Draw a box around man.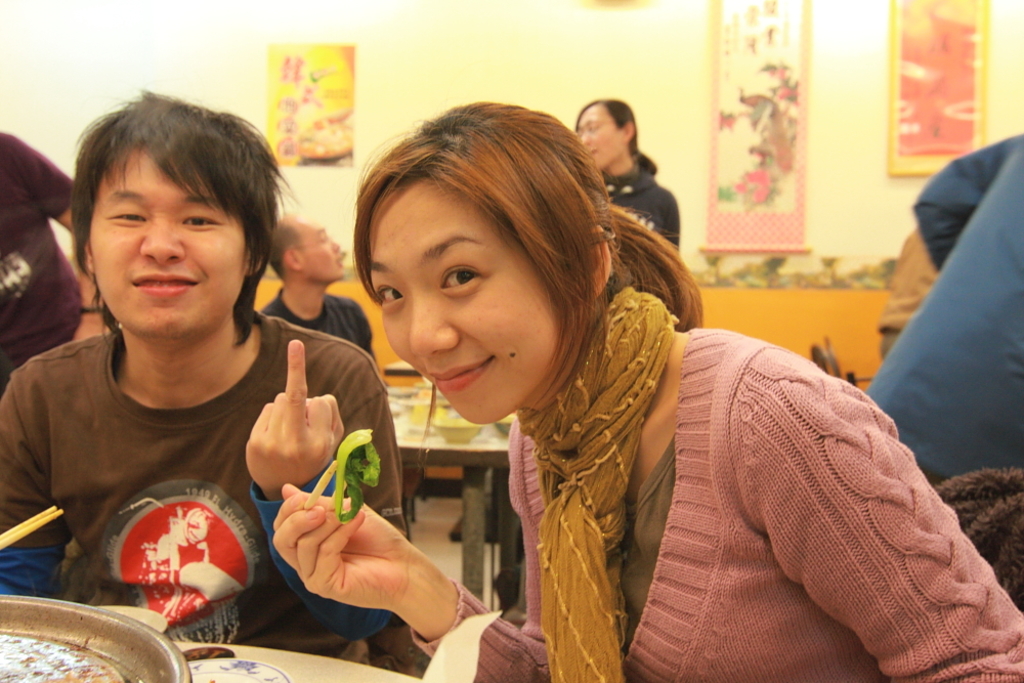
6:88:444:656.
